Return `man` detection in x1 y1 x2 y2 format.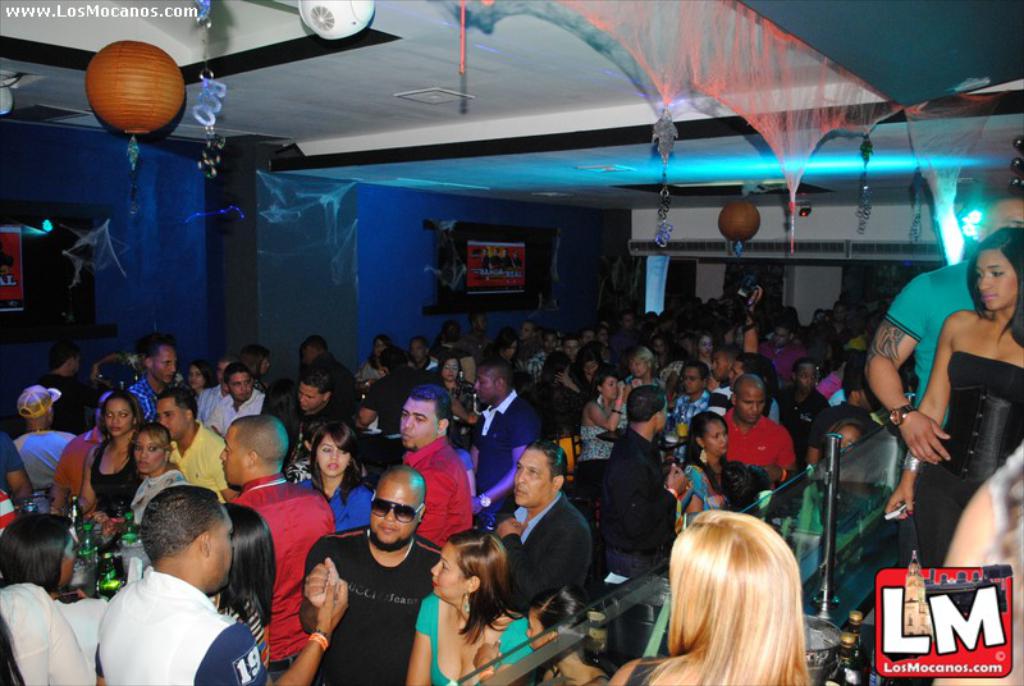
499 247 511 274.
